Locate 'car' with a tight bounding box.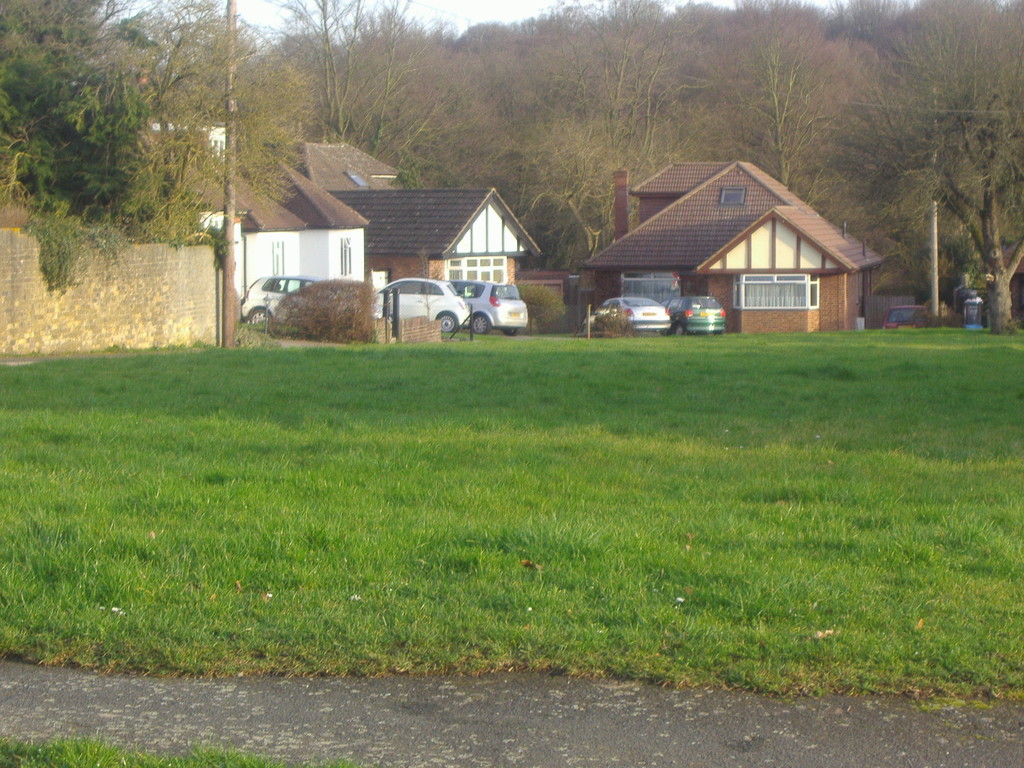
detection(665, 292, 728, 339).
